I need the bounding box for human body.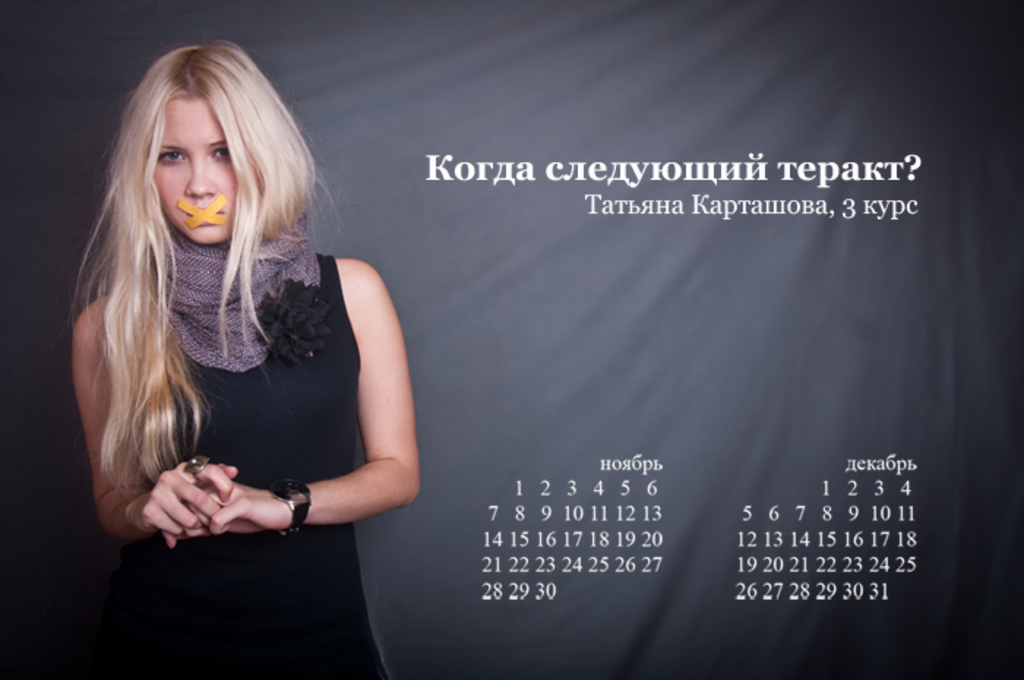
Here it is: l=91, t=41, r=407, b=676.
